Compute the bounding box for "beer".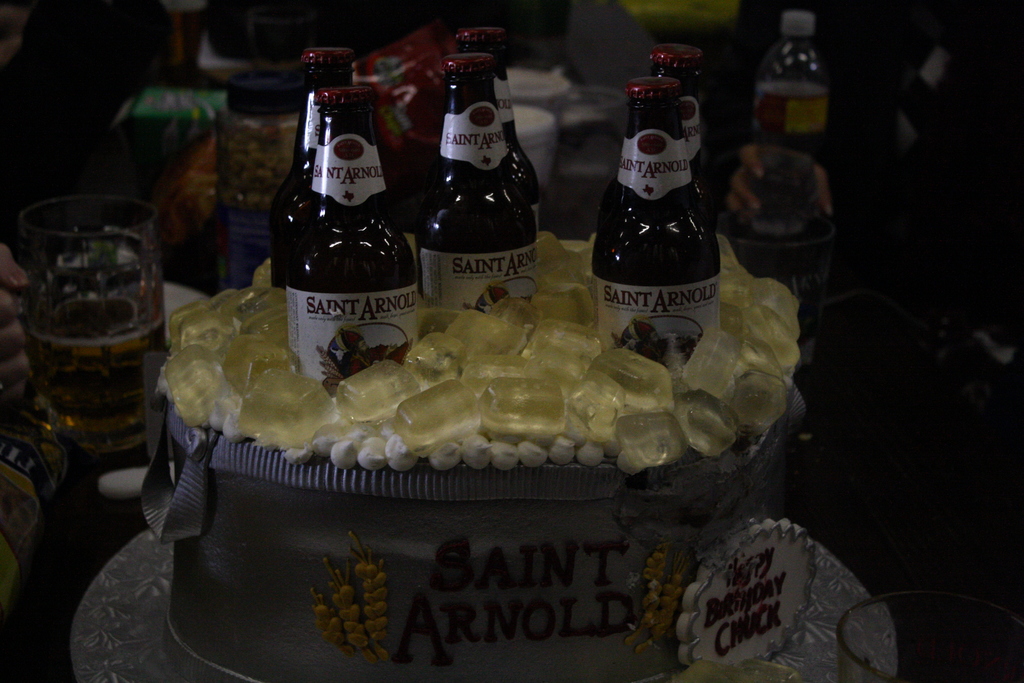
{"x1": 595, "y1": 67, "x2": 719, "y2": 368}.
